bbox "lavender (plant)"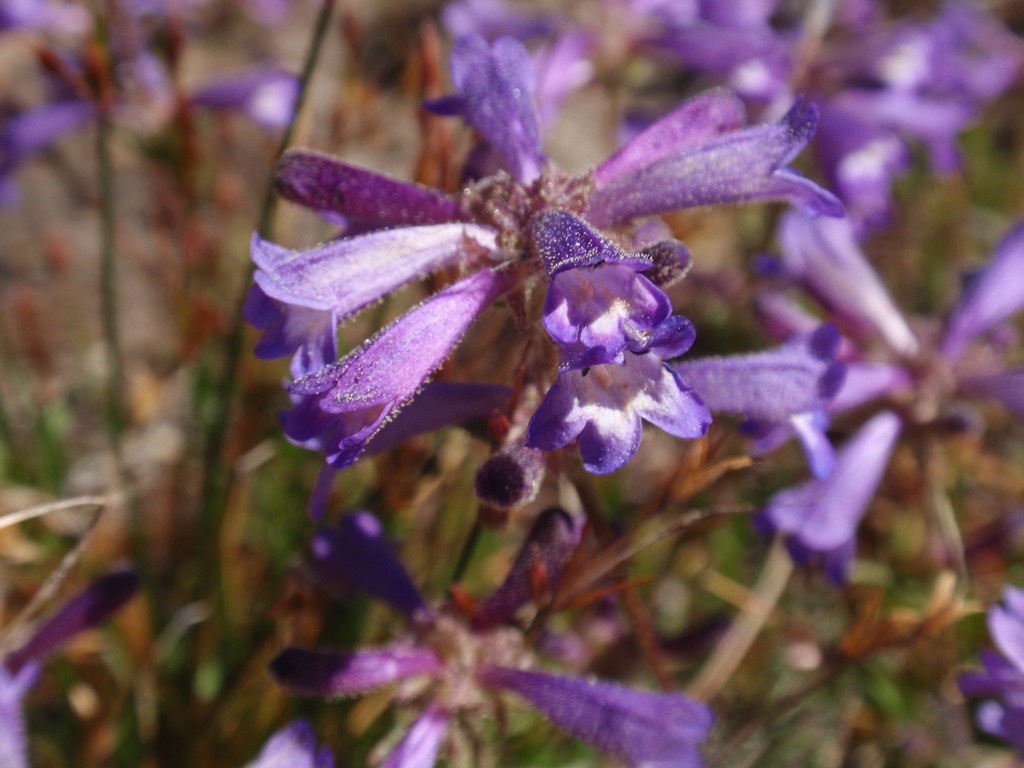
rect(737, 218, 1023, 569)
